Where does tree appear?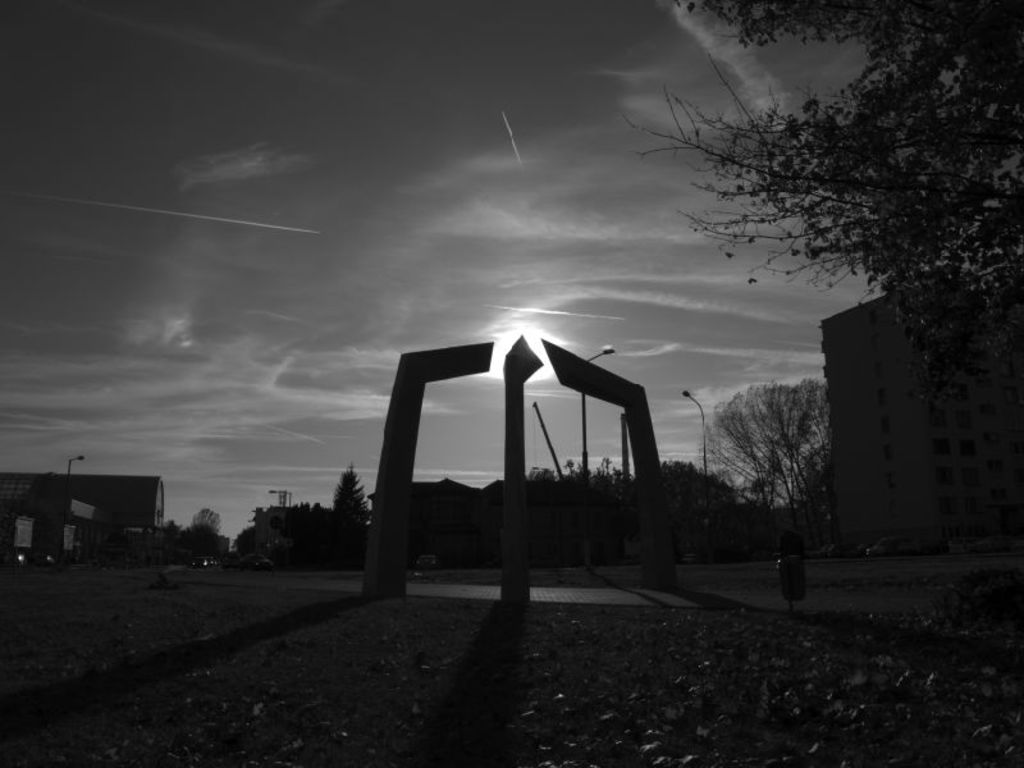
Appears at 232,508,280,577.
